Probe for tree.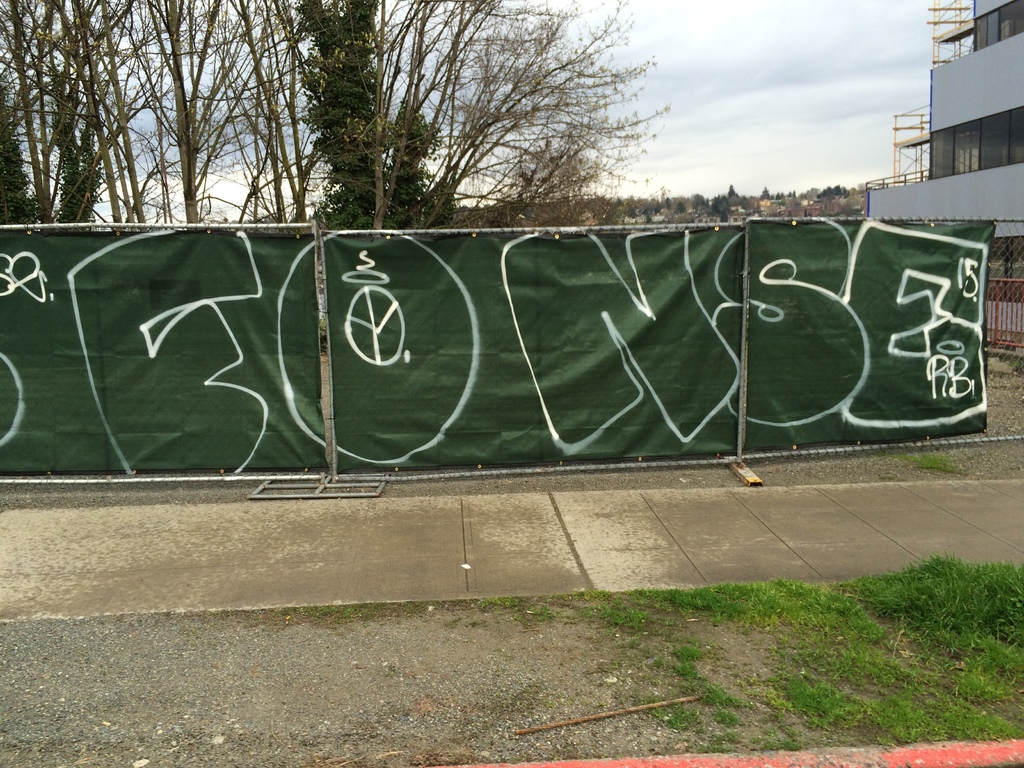
Probe result: locate(641, 209, 657, 222).
